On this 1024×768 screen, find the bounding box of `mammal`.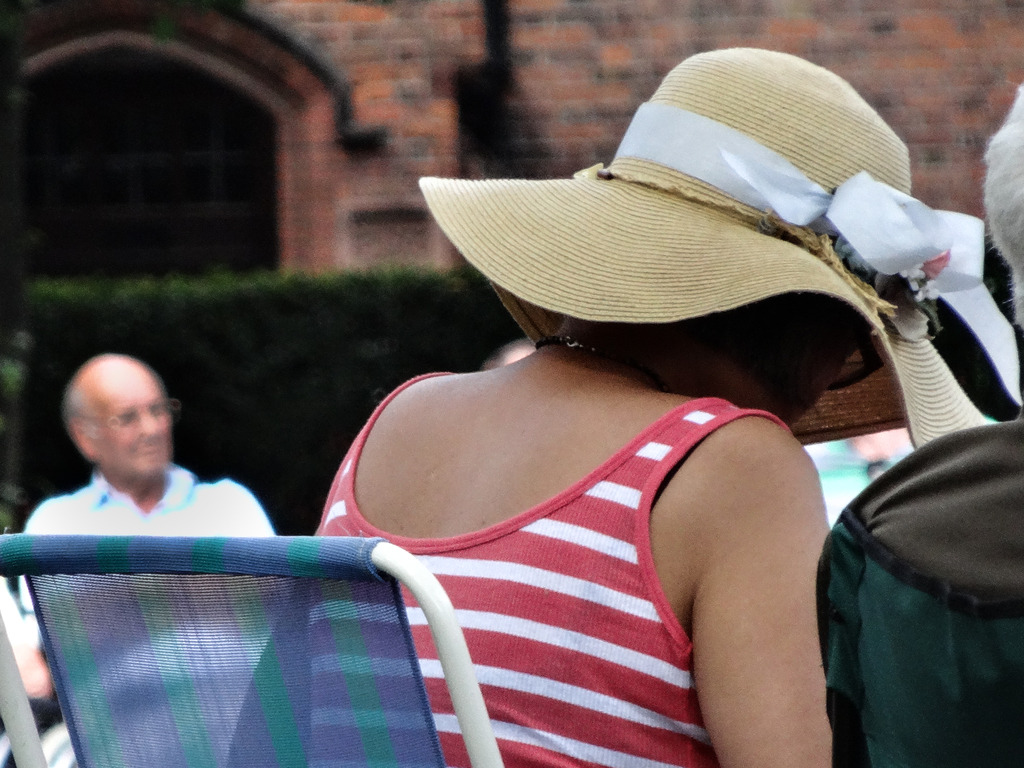
Bounding box: locate(19, 353, 273, 616).
